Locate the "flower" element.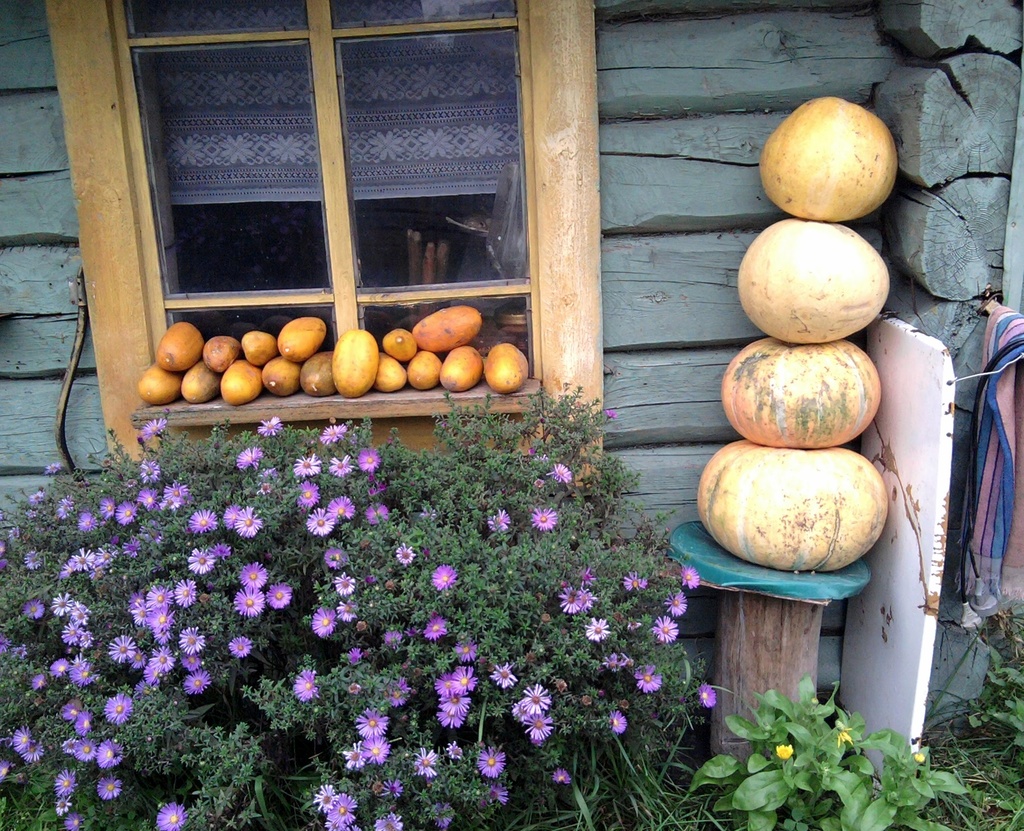
Element bbox: x1=381, y1=677, x2=409, y2=706.
